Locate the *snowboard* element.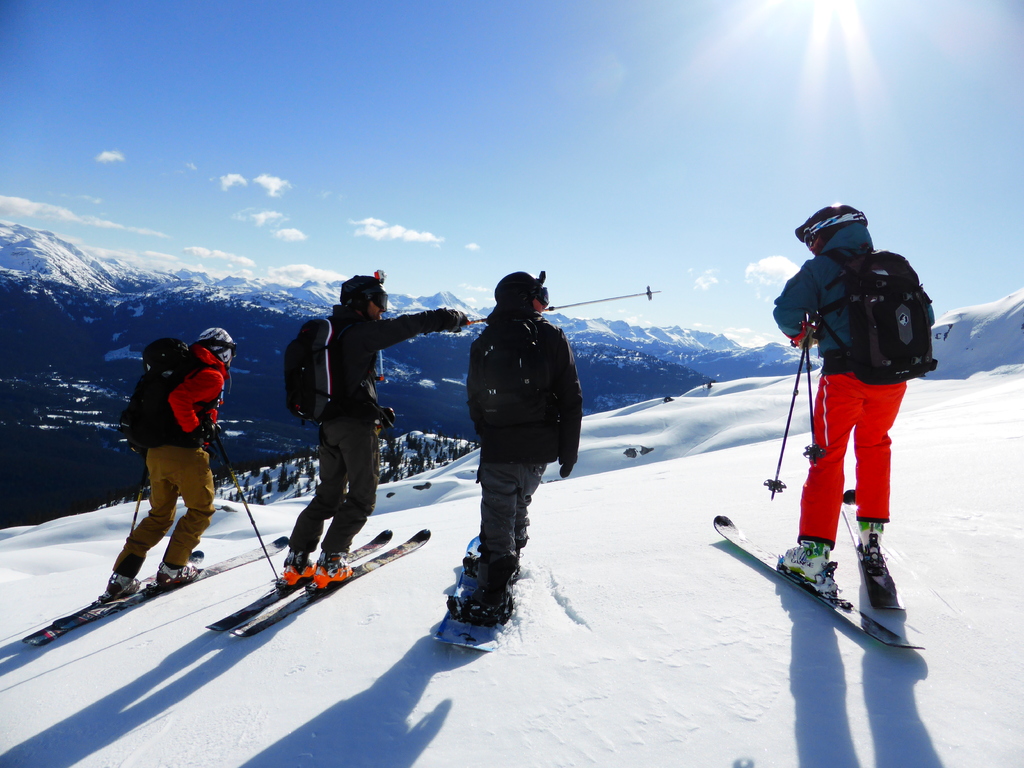
Element bbox: bbox(695, 508, 933, 655).
